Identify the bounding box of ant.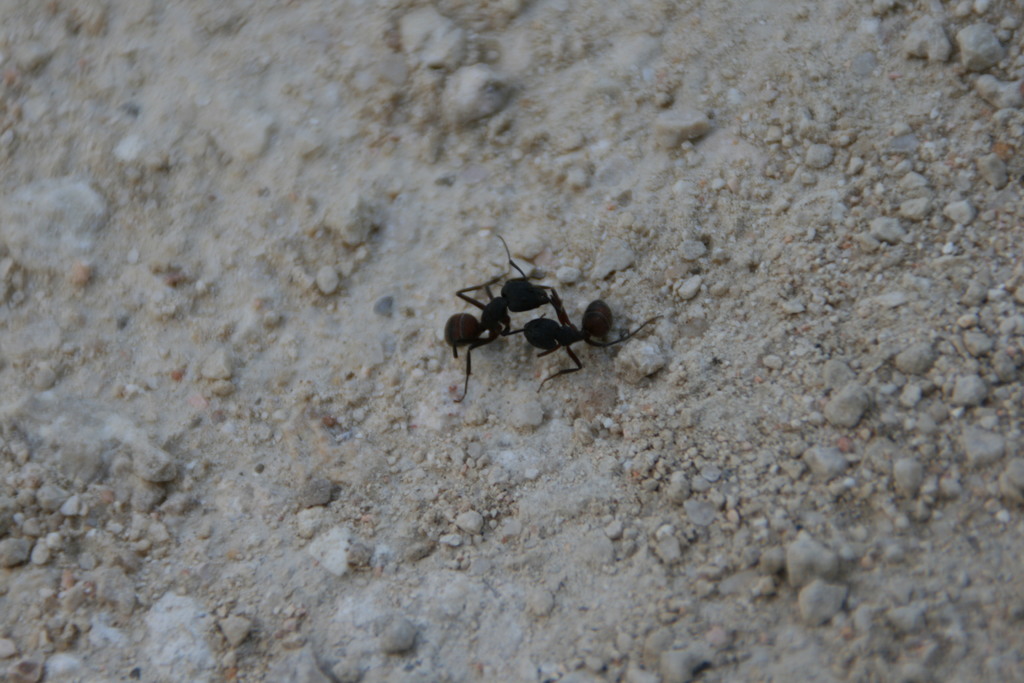
(500, 282, 666, 383).
